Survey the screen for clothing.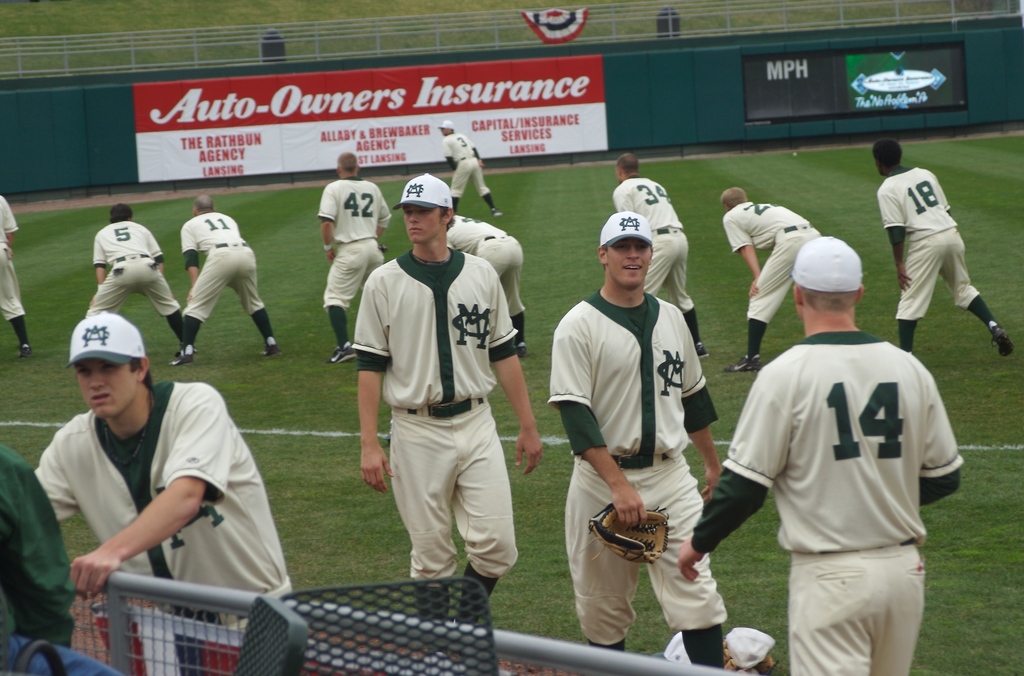
Survey found: 723/198/826/328.
